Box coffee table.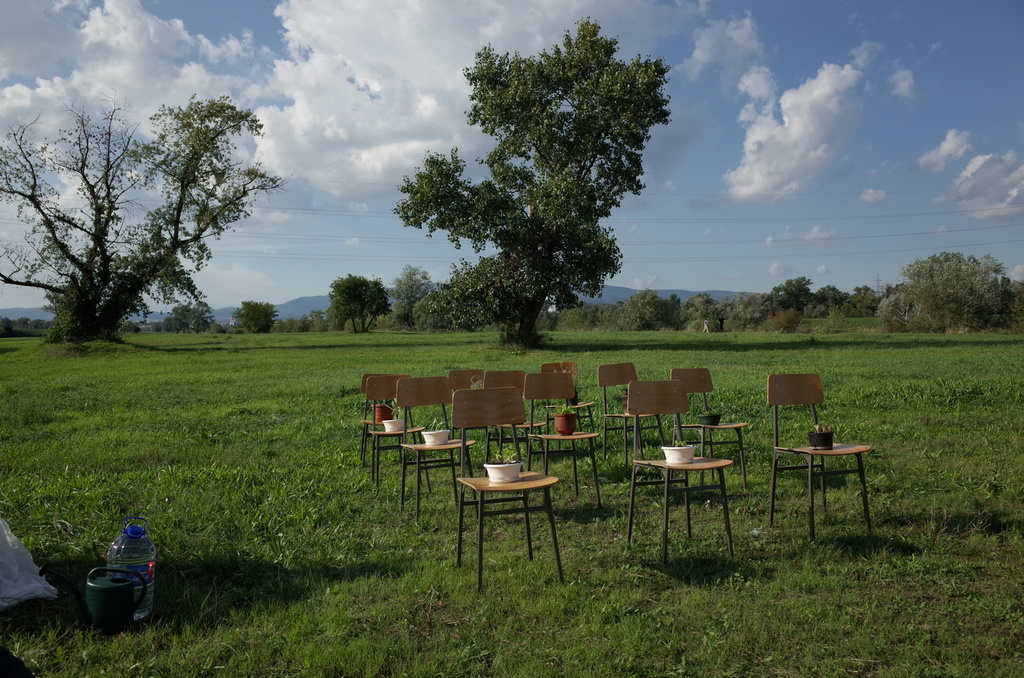
select_region(447, 446, 572, 583).
